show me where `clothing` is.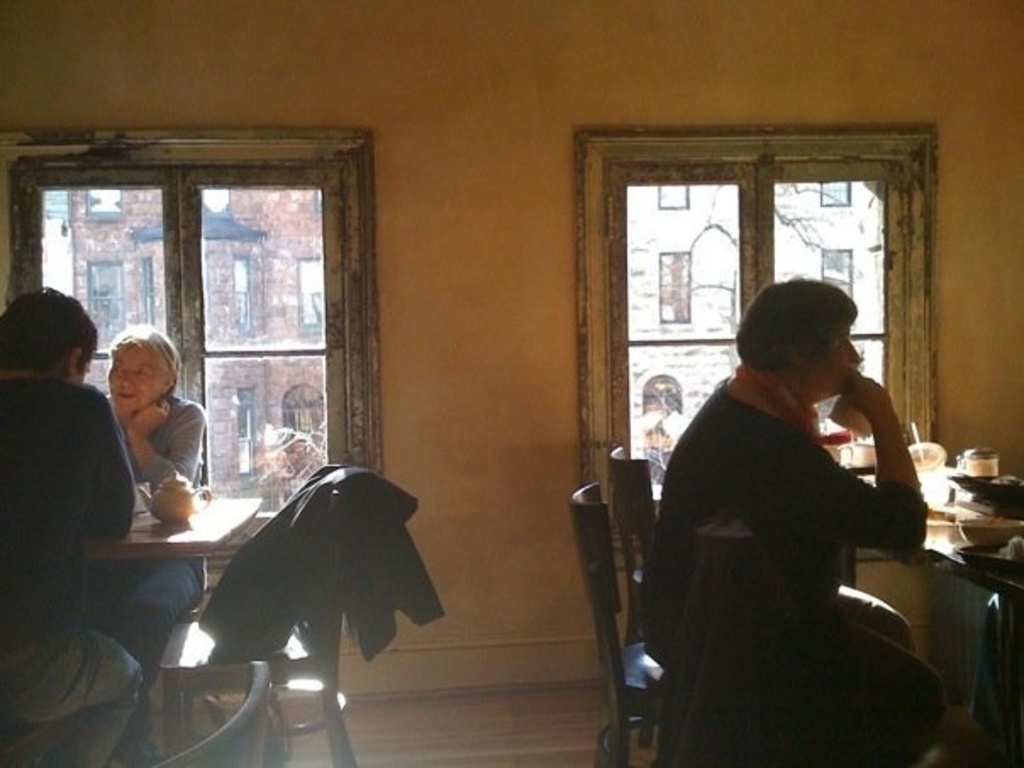
`clothing` is at [x1=636, y1=297, x2=946, y2=751].
